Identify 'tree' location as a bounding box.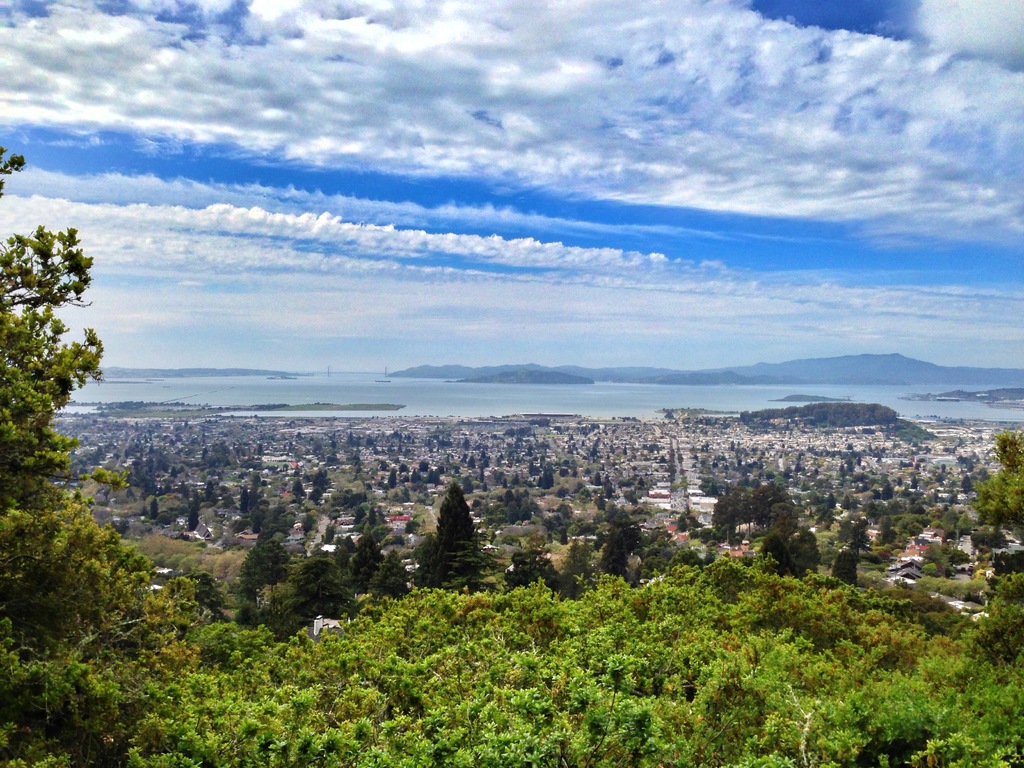
l=0, t=148, r=200, b=683.
